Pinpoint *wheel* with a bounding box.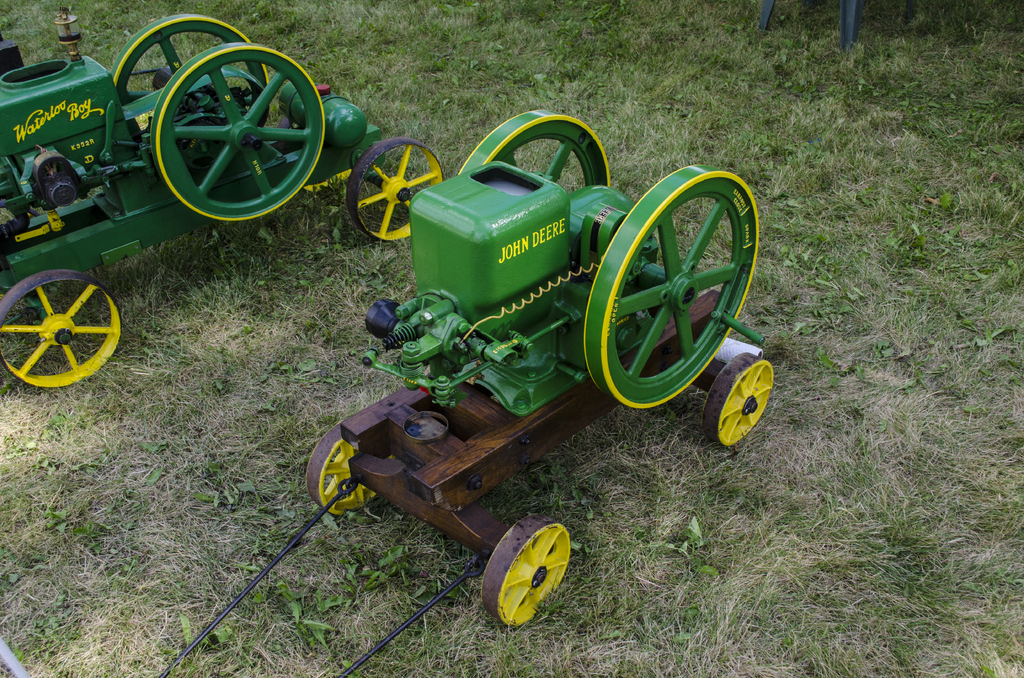
{"left": 279, "top": 117, "right": 353, "bottom": 197}.
